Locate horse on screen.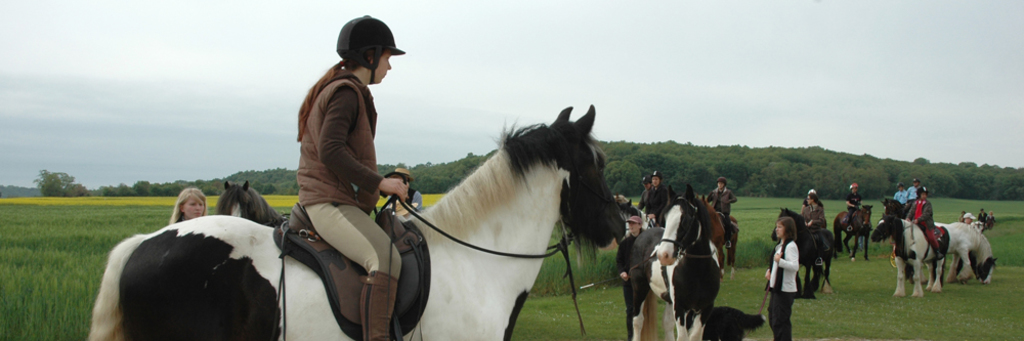
On screen at left=212, top=180, right=287, bottom=226.
